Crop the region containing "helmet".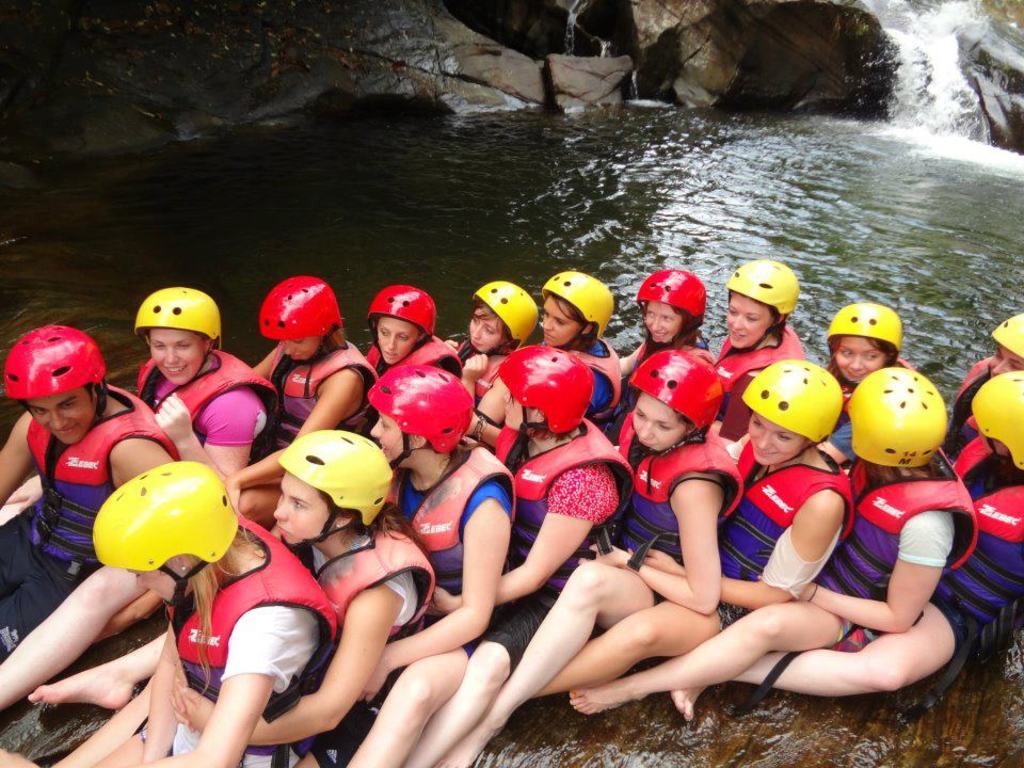
Crop region: 497,350,594,433.
